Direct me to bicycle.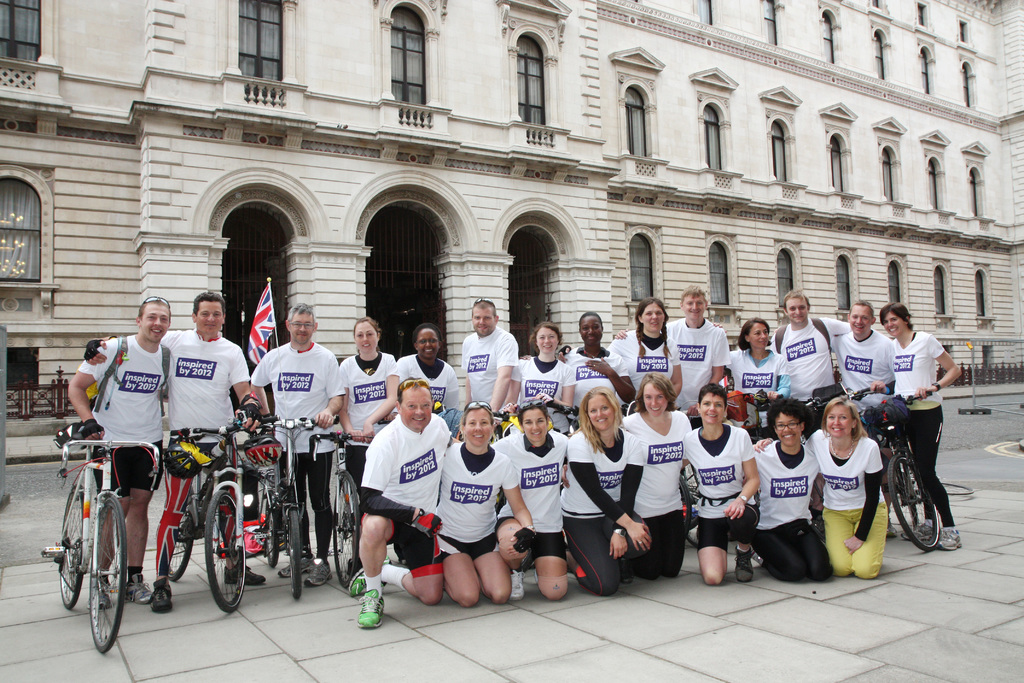
Direction: <bbox>554, 406, 580, 428</bbox>.
